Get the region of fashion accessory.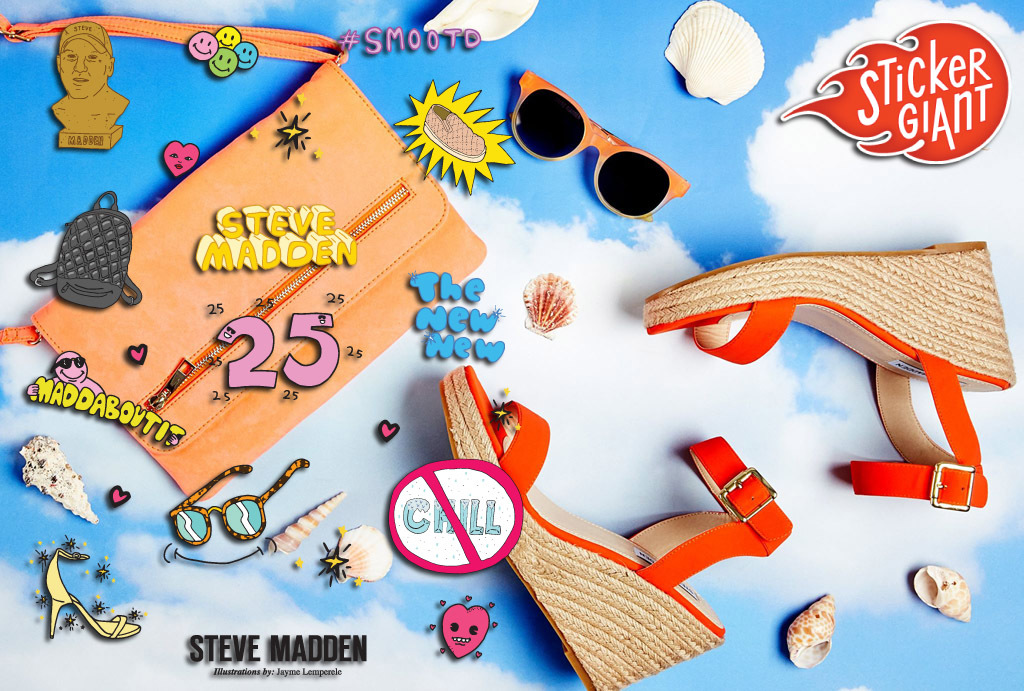
505:69:689:222.
